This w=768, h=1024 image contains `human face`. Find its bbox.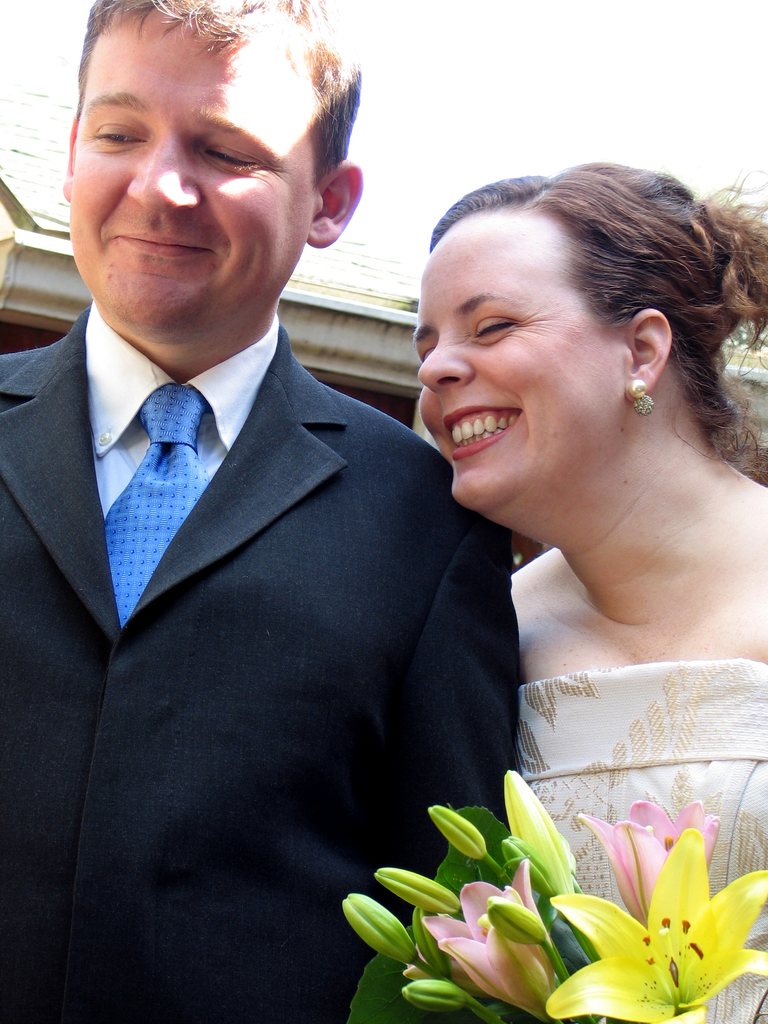
detection(61, 20, 320, 335).
